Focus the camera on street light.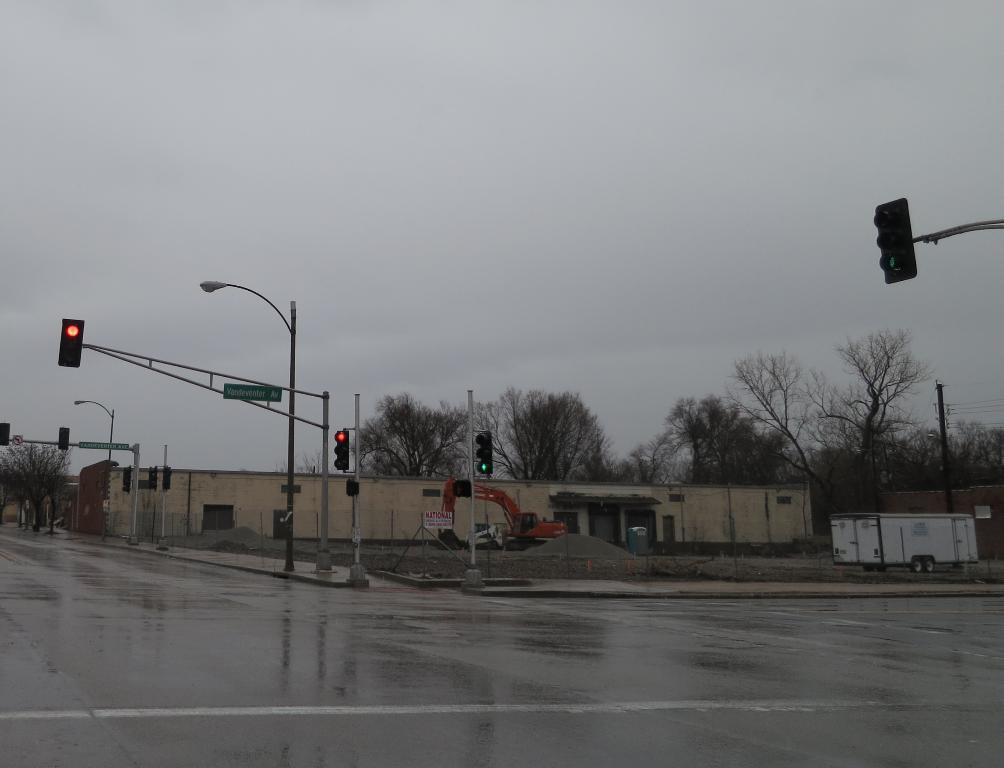
Focus region: pyautogui.locateOnScreen(63, 394, 119, 542).
